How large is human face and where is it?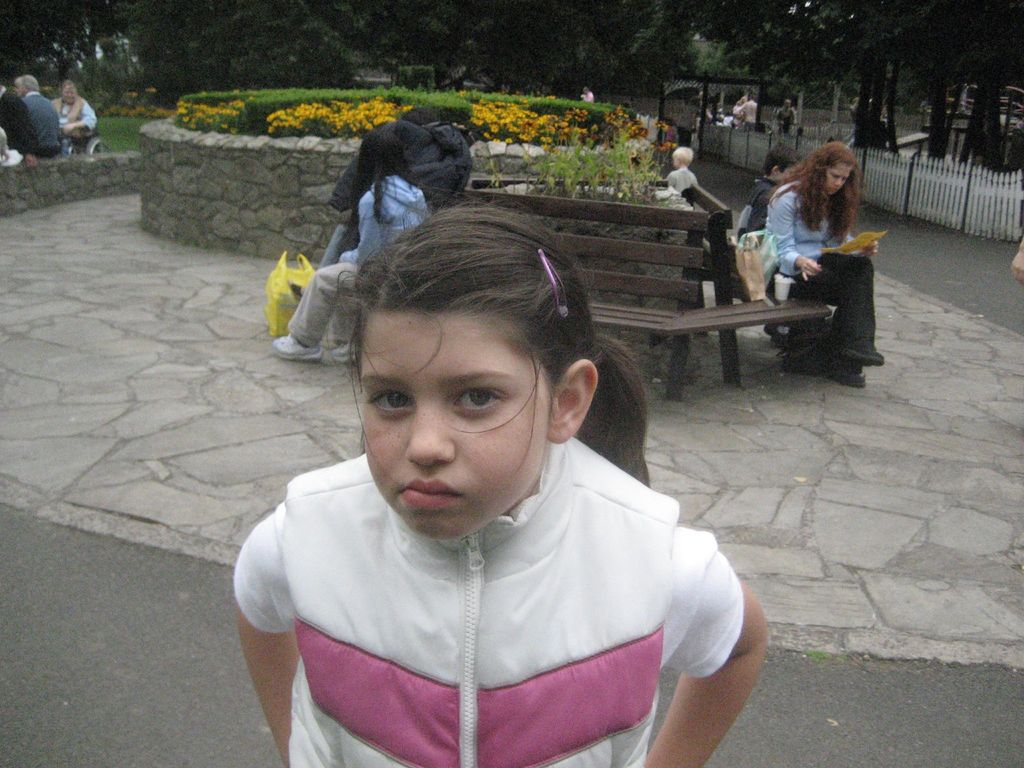
Bounding box: <bbox>823, 163, 849, 198</bbox>.
